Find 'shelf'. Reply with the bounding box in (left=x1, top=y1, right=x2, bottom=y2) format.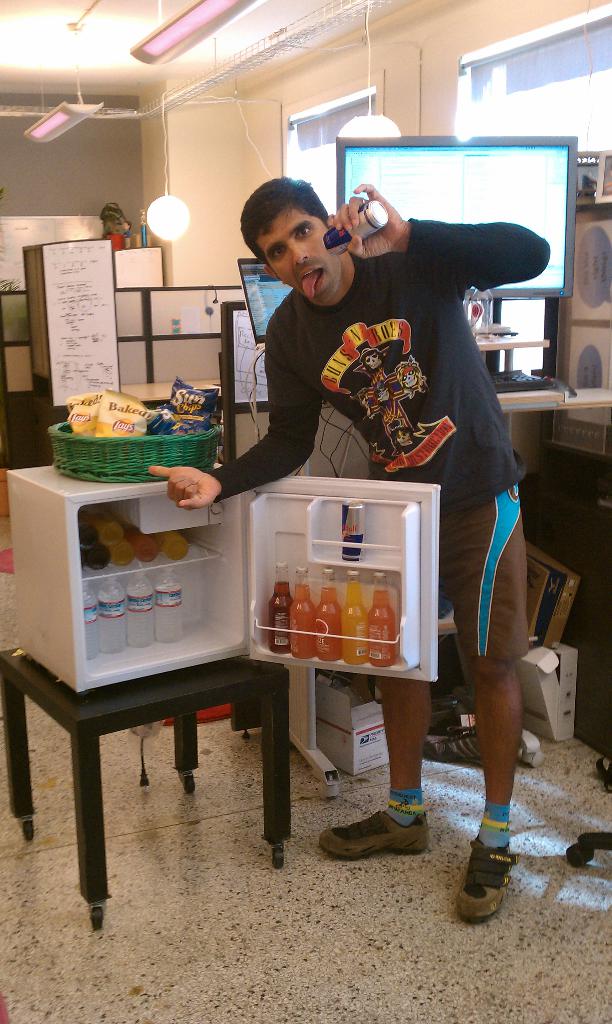
(left=74, top=502, right=235, bottom=583).
